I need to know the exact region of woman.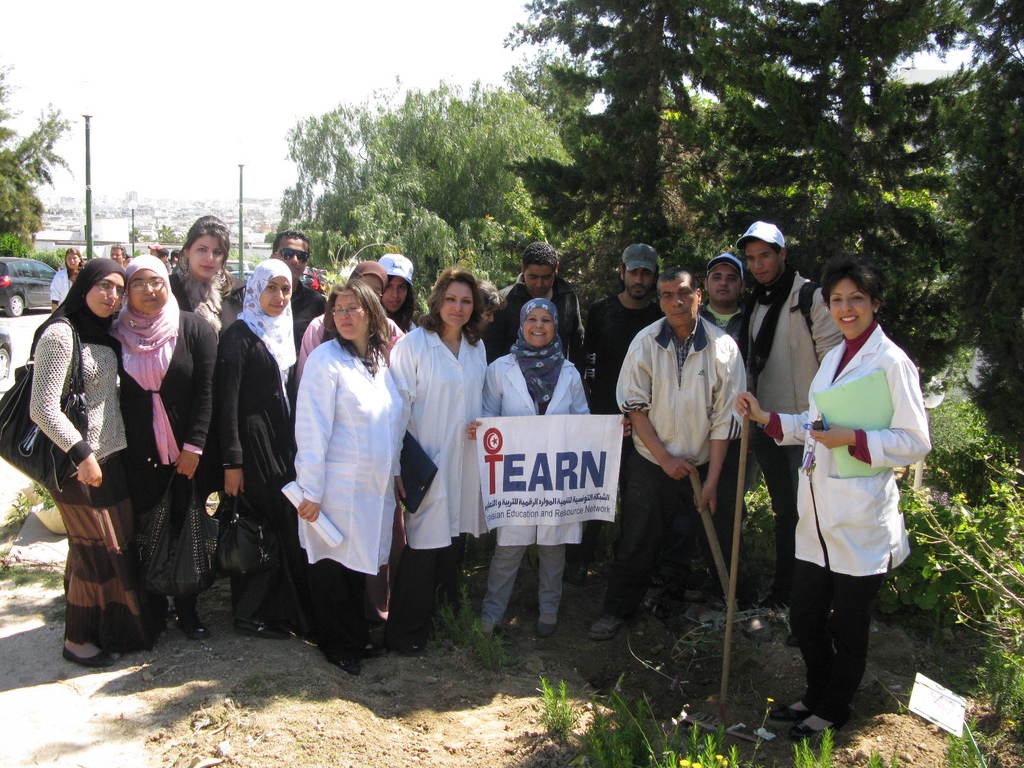
Region: detection(48, 245, 81, 311).
